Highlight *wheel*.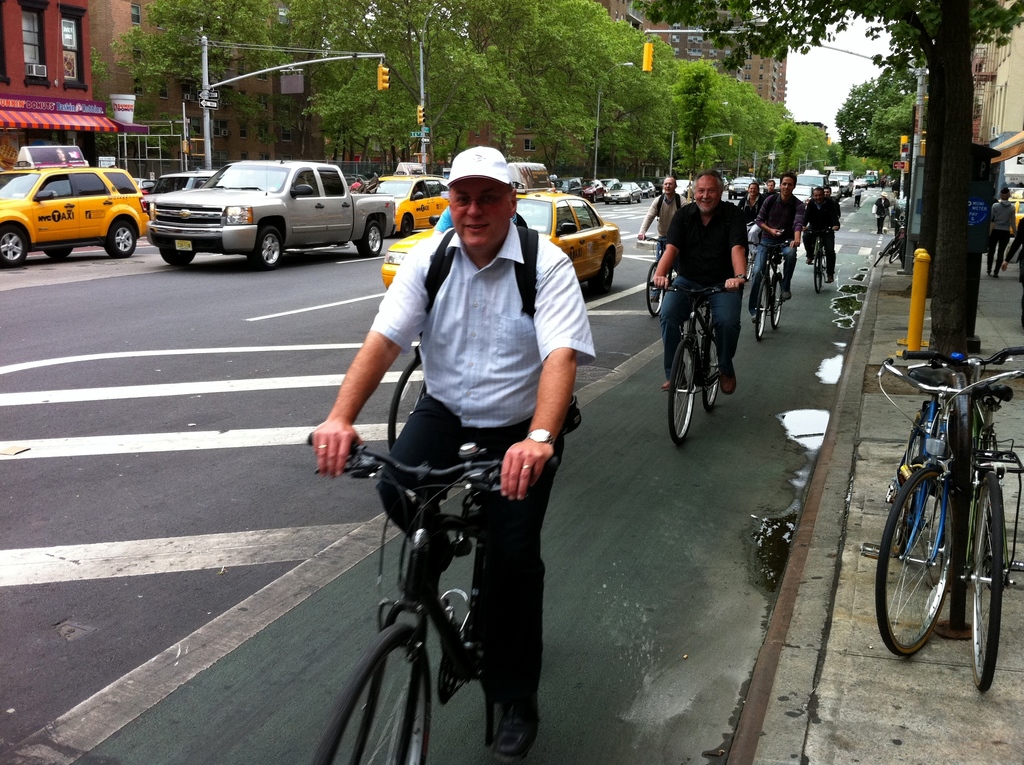
Highlighted region: pyautogui.locateOnScreen(159, 248, 194, 266).
